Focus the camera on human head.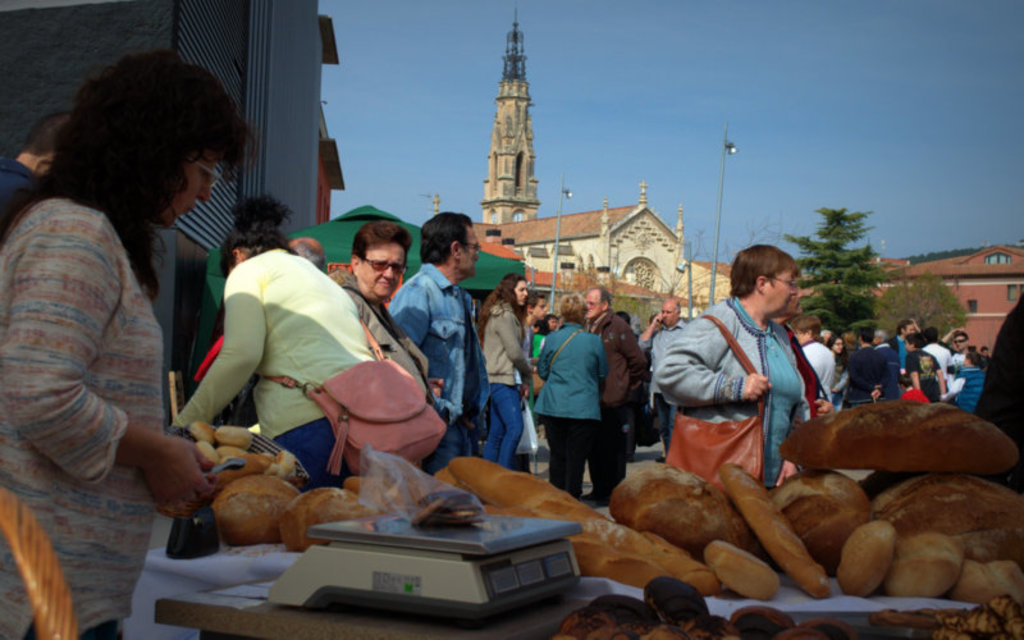
Focus region: (left=22, top=111, right=69, bottom=175).
